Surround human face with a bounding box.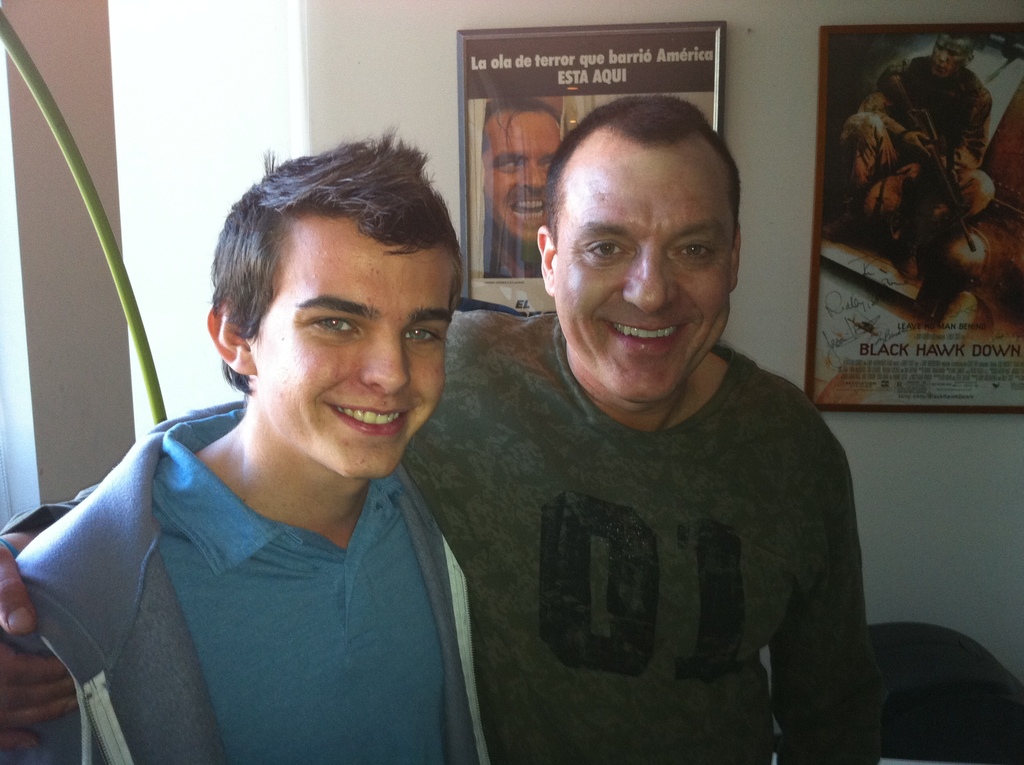
(x1=482, y1=111, x2=558, y2=241).
